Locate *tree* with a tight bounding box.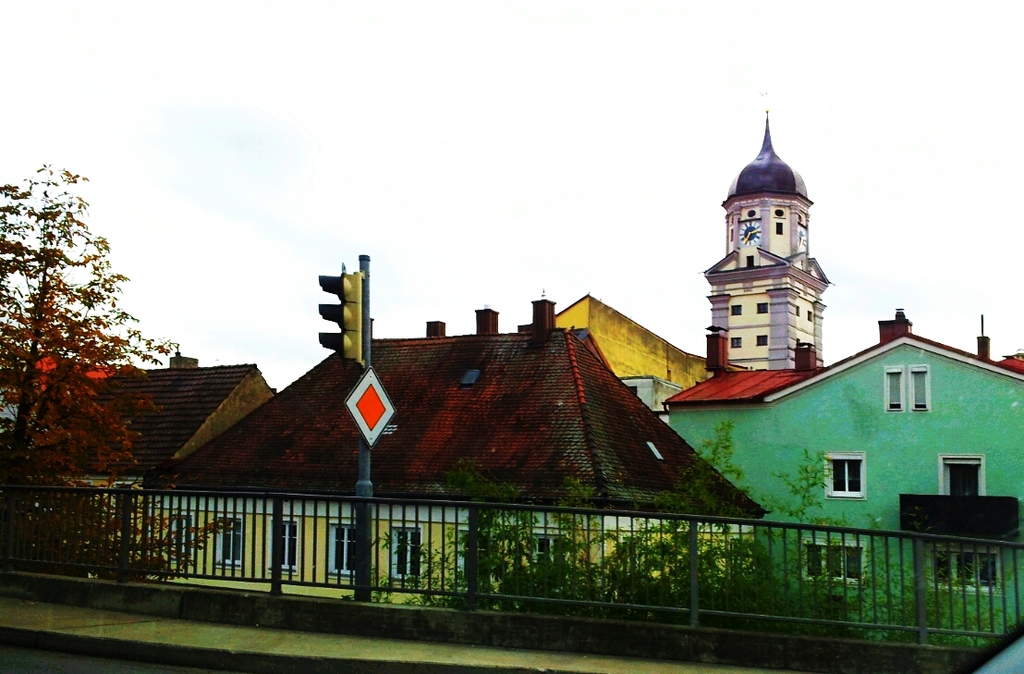
<bbox>331, 403, 1002, 619</bbox>.
